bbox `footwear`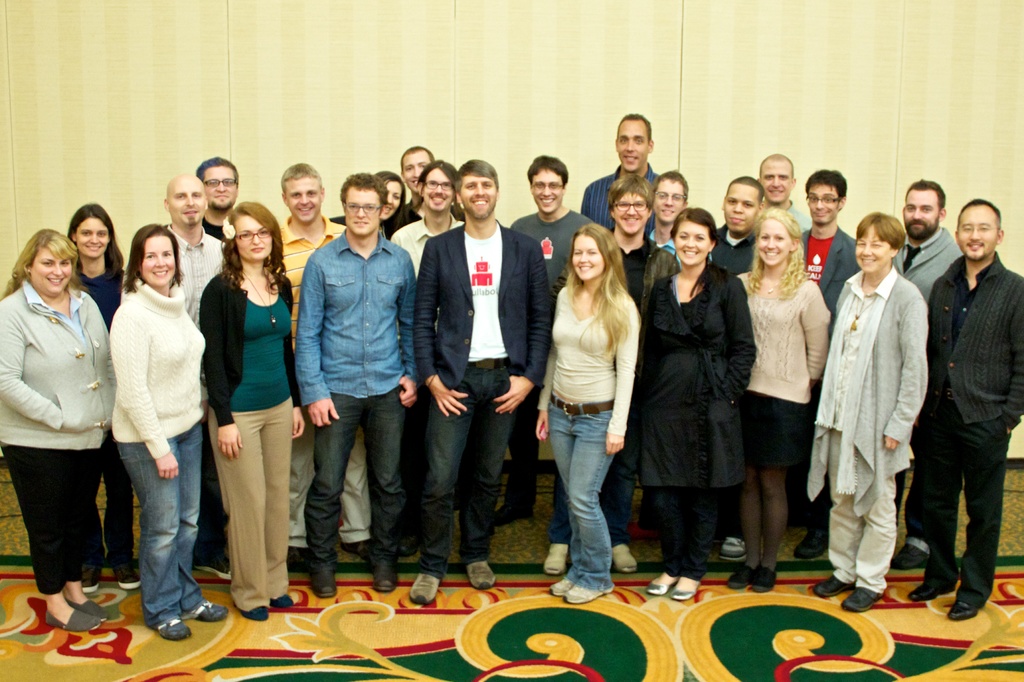
locate(810, 573, 851, 598)
